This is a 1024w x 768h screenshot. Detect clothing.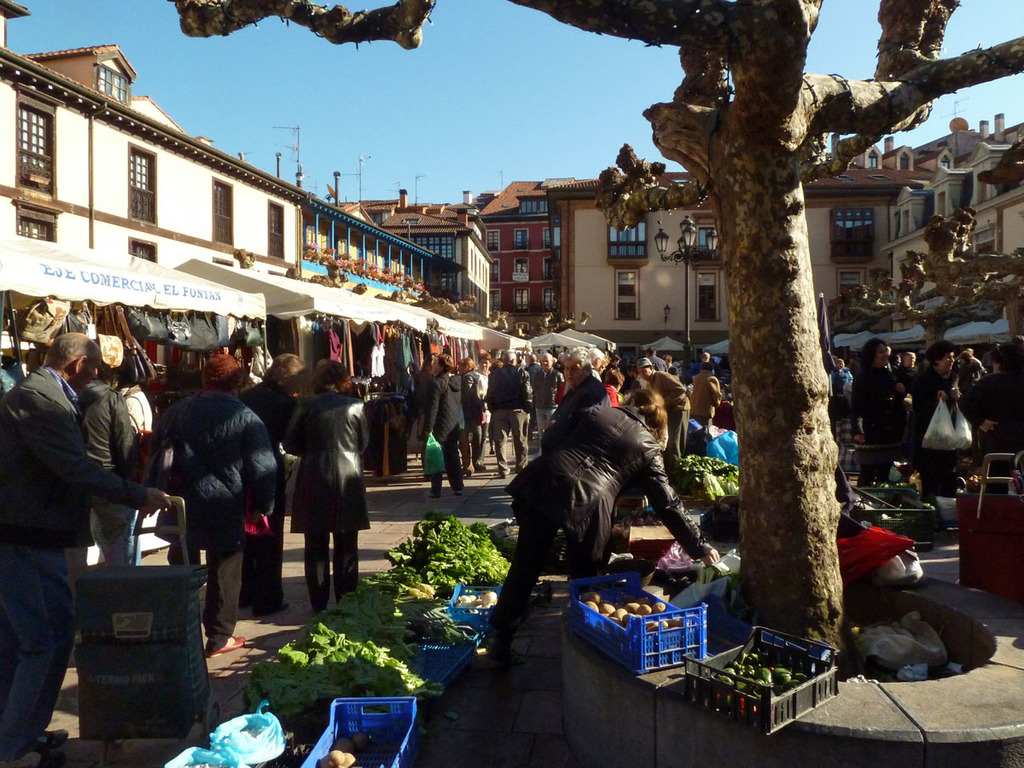
left=118, top=384, right=154, bottom=464.
